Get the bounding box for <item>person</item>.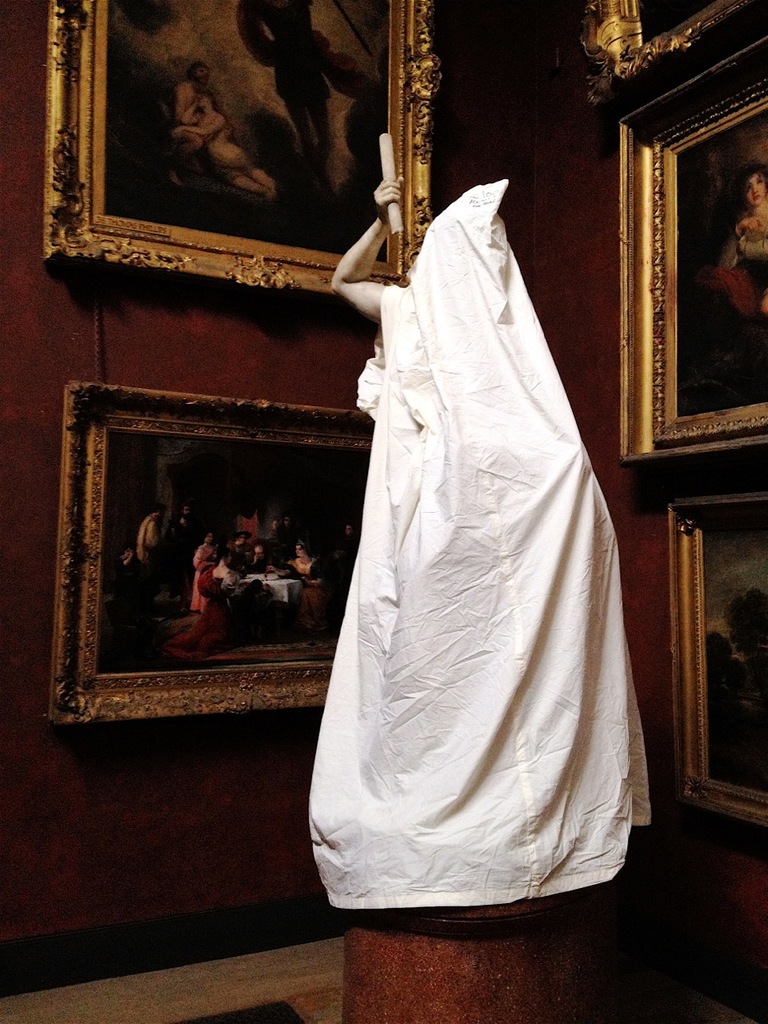
detection(266, 537, 330, 625).
